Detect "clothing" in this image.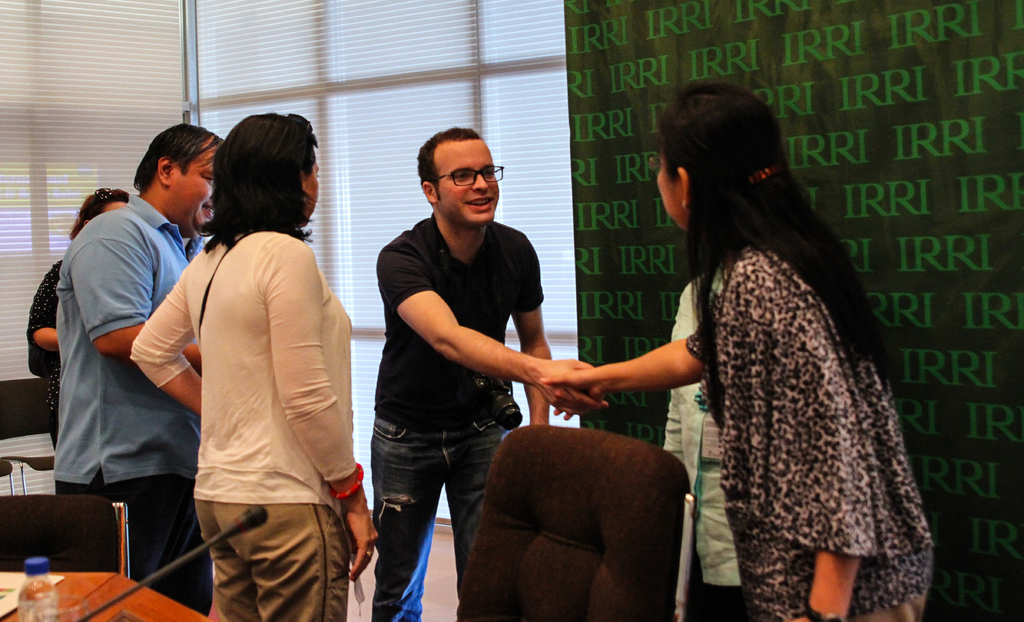
Detection: 35,154,193,564.
